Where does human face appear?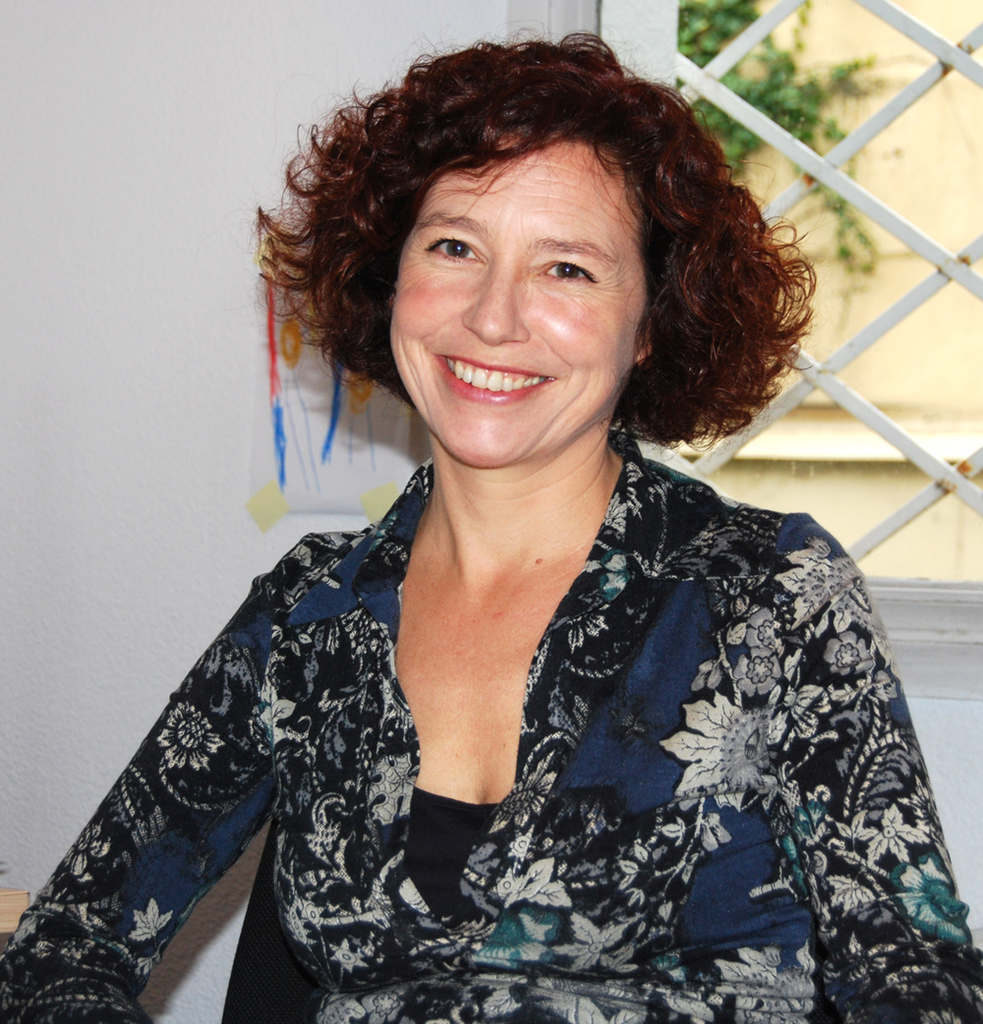
Appears at 390/145/646/466.
